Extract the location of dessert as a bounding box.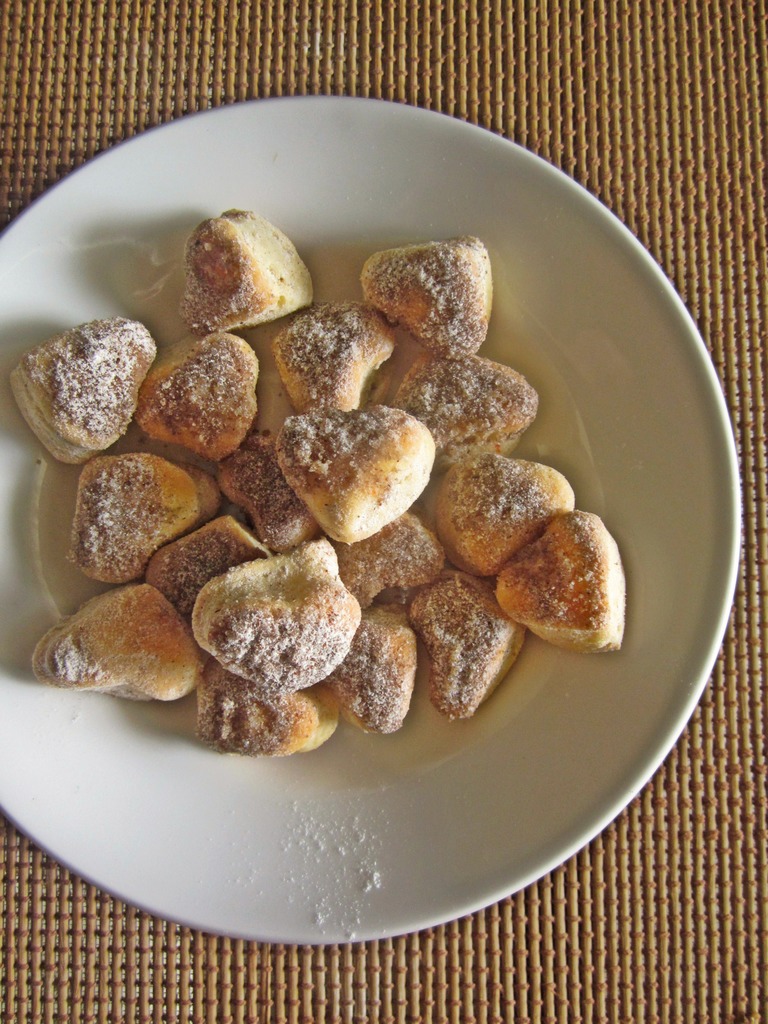
bbox(396, 340, 531, 451).
